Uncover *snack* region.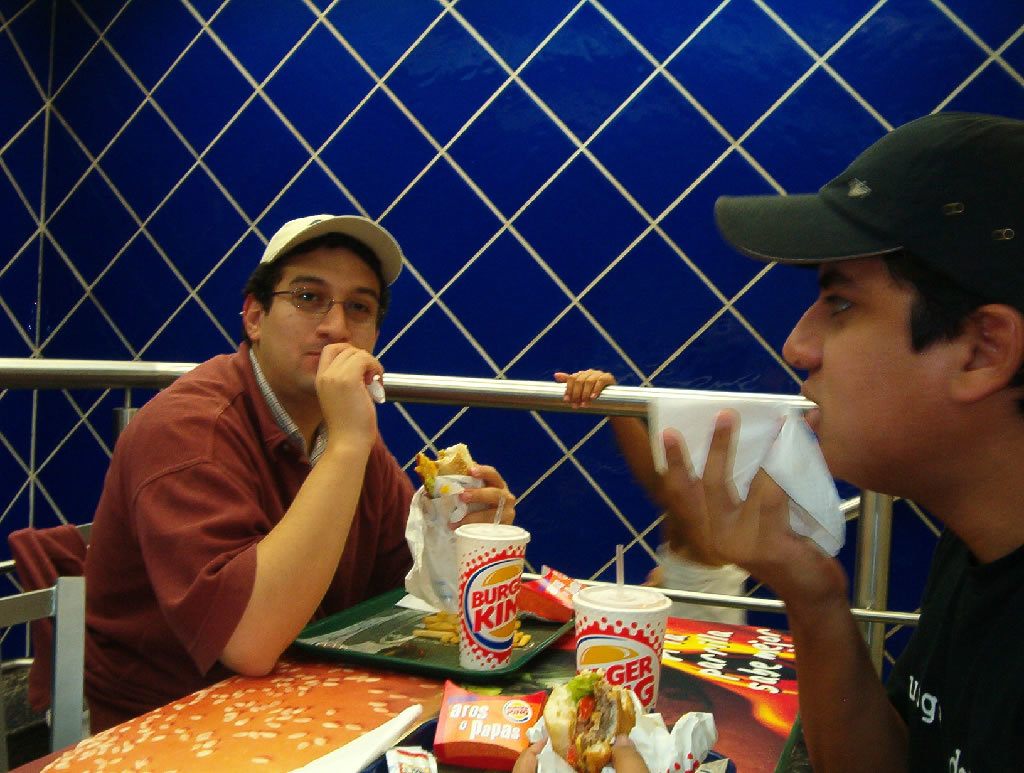
Uncovered: pyautogui.locateOnScreen(547, 665, 635, 772).
